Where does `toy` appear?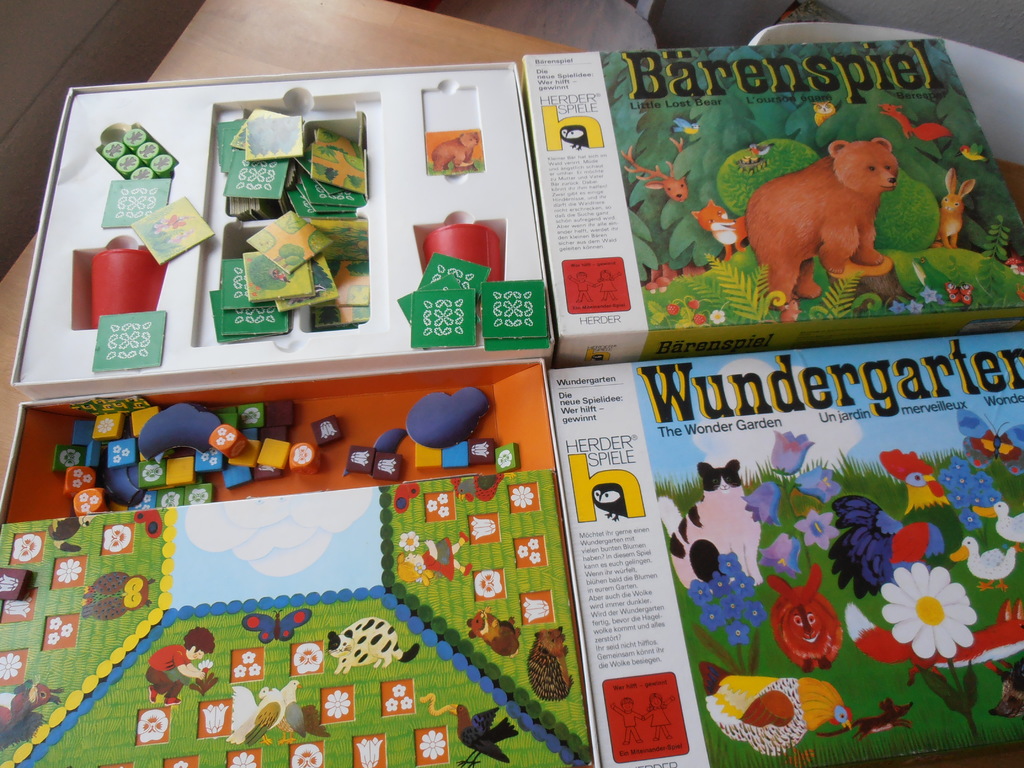
Appears at (left=735, top=129, right=916, bottom=330).
